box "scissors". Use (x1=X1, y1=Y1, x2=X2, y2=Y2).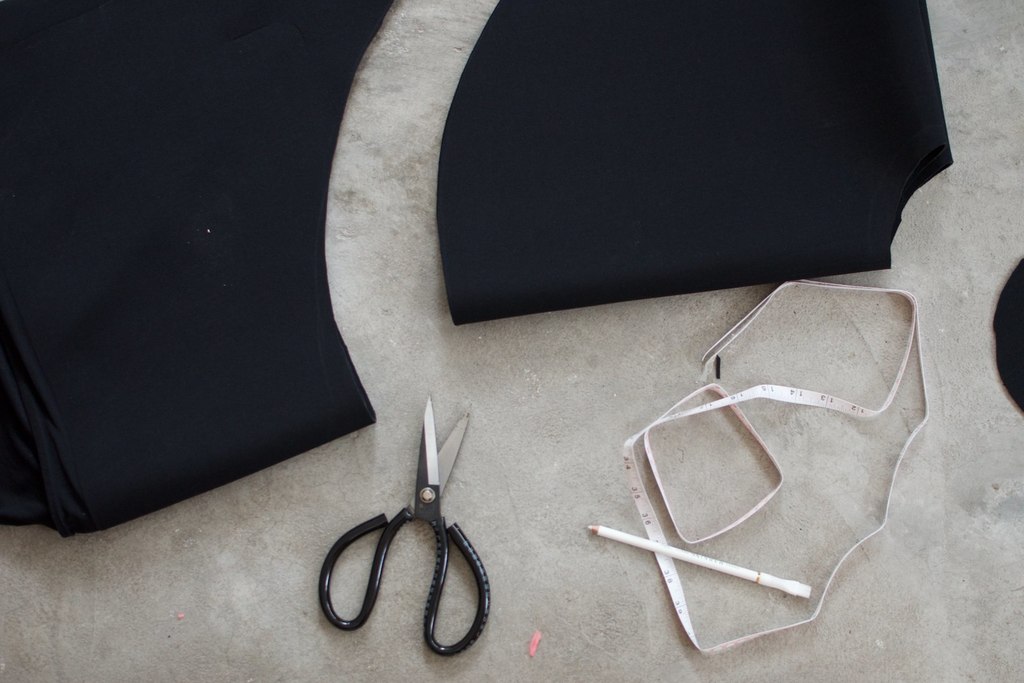
(x1=316, y1=392, x2=496, y2=662).
